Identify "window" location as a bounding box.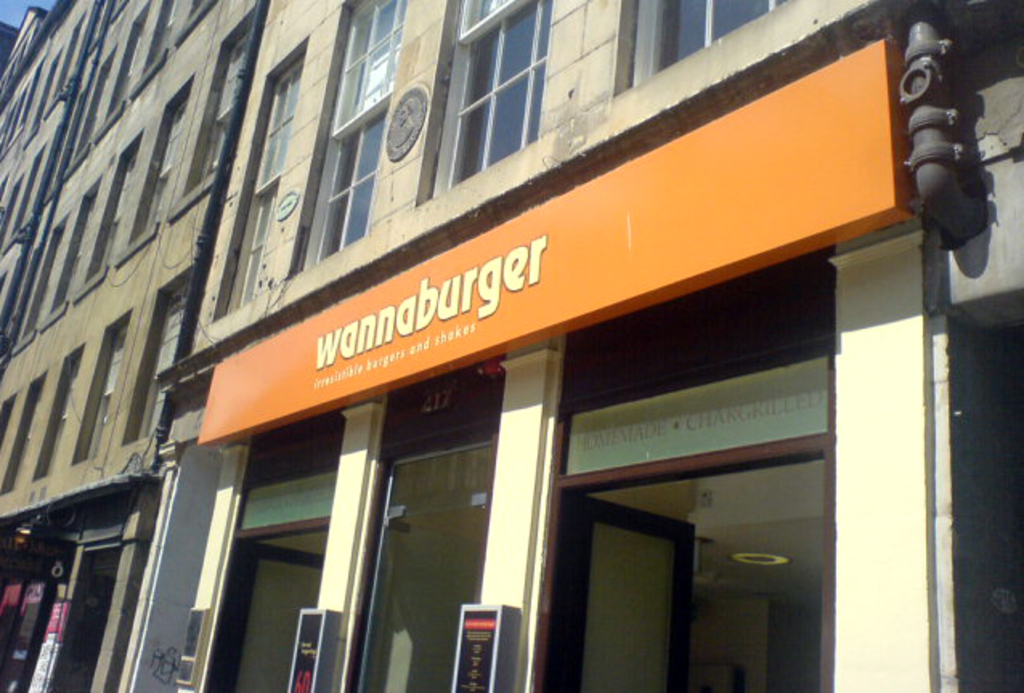
(250, 55, 300, 193).
